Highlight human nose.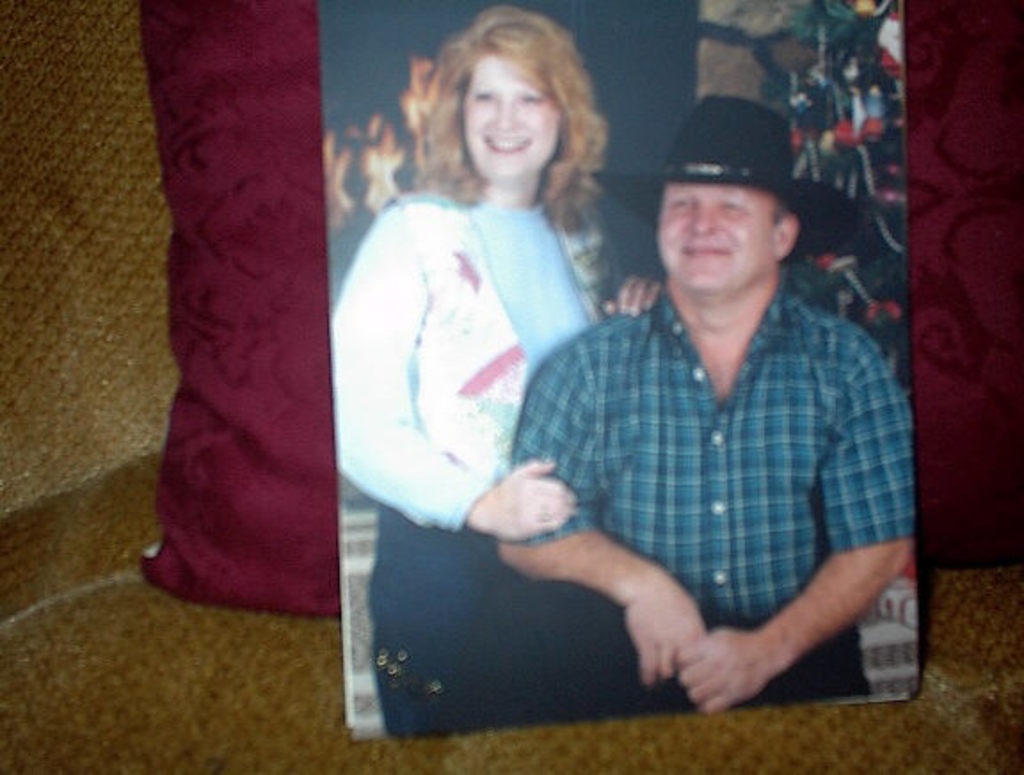
Highlighted region: x1=485, y1=94, x2=519, y2=139.
